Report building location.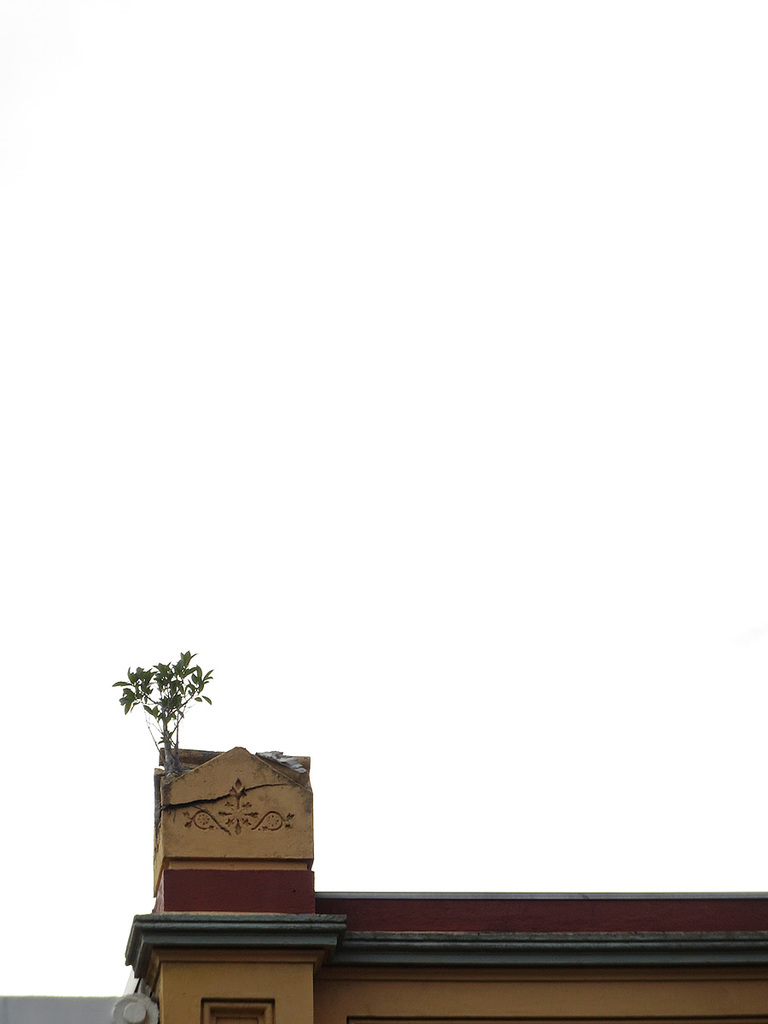
Report: 123/743/766/1023.
